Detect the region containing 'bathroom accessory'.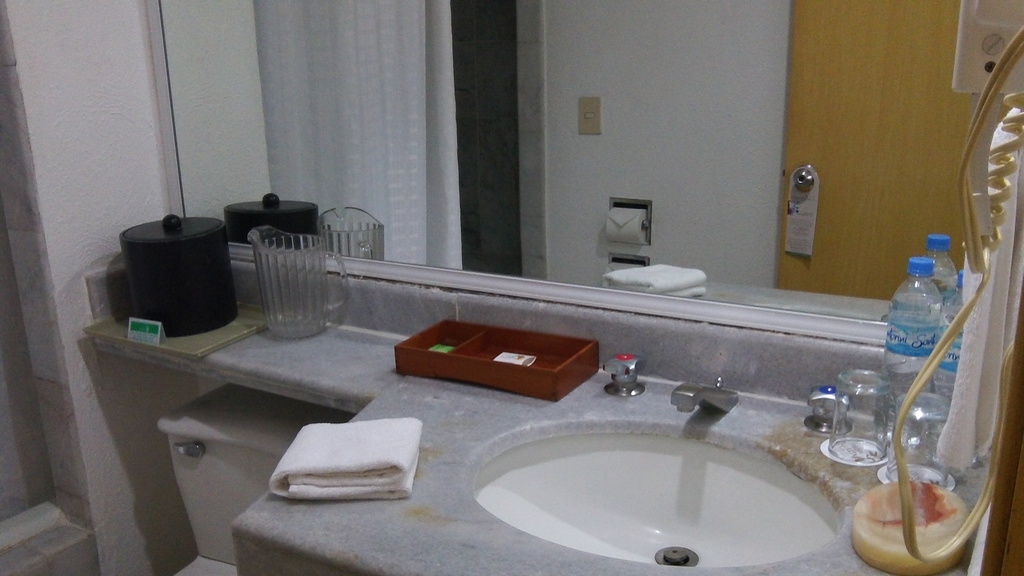
BBox(670, 377, 751, 419).
